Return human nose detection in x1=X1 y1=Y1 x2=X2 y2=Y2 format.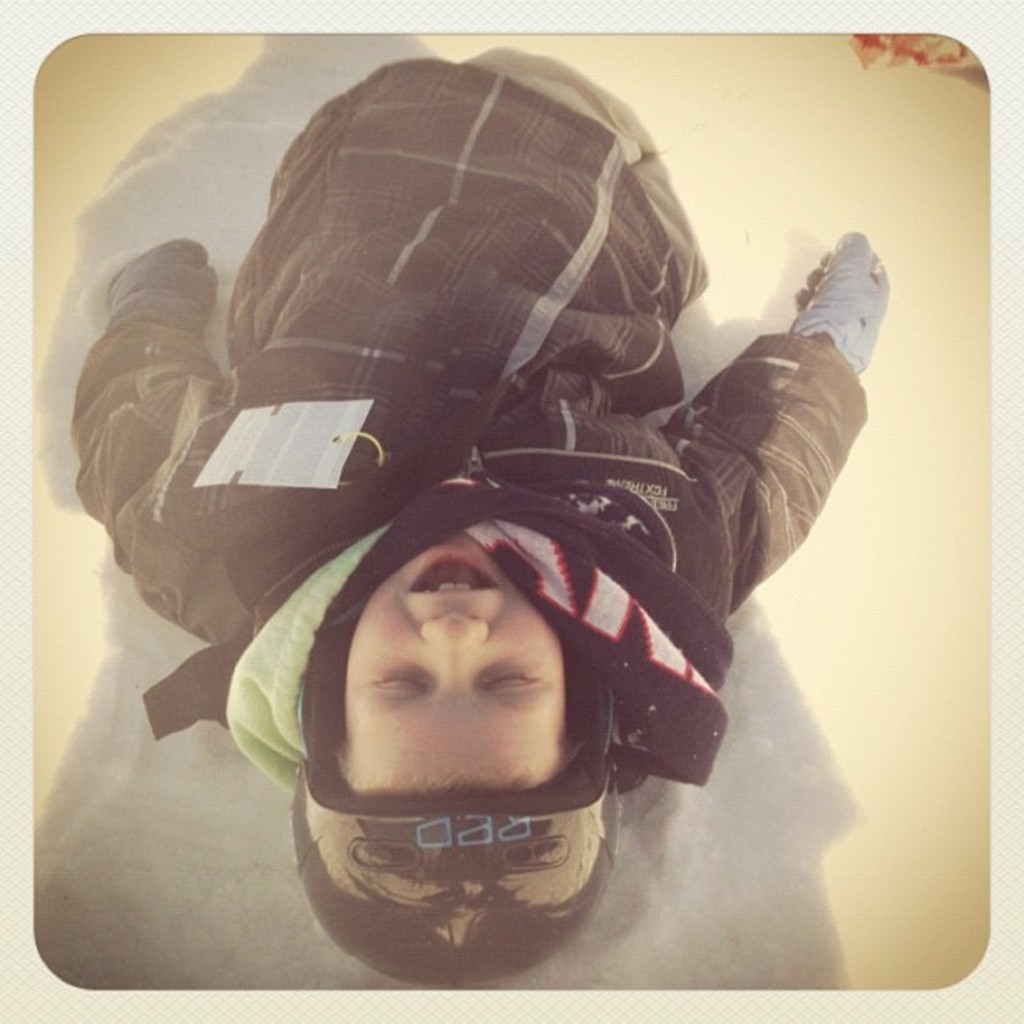
x1=417 y1=607 x2=492 y2=674.
